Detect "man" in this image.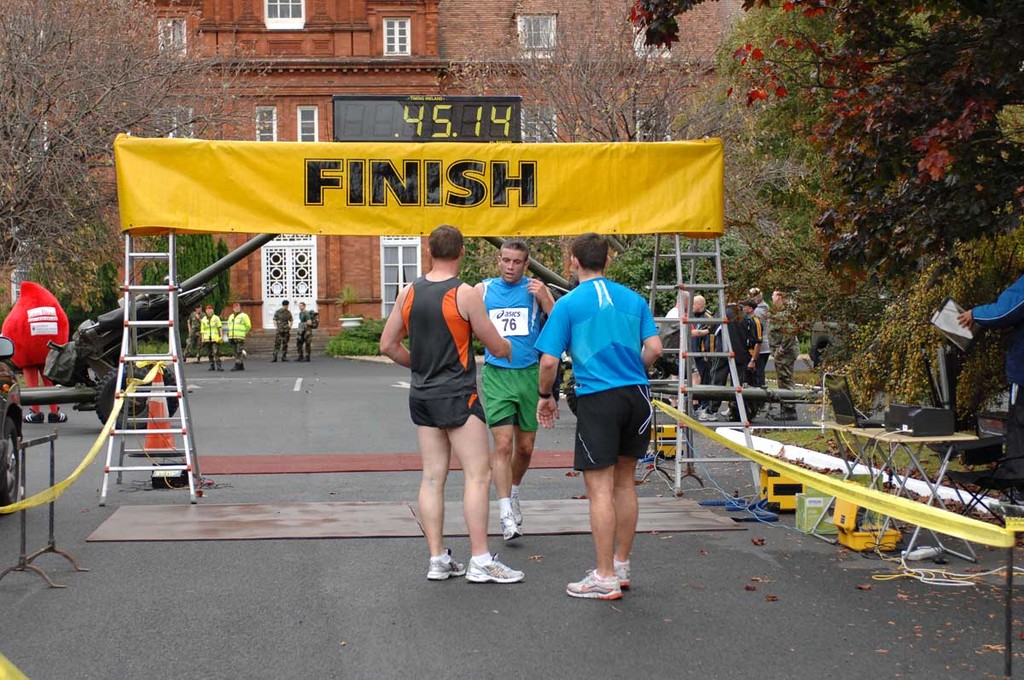
Detection: [left=202, top=307, right=224, bottom=368].
